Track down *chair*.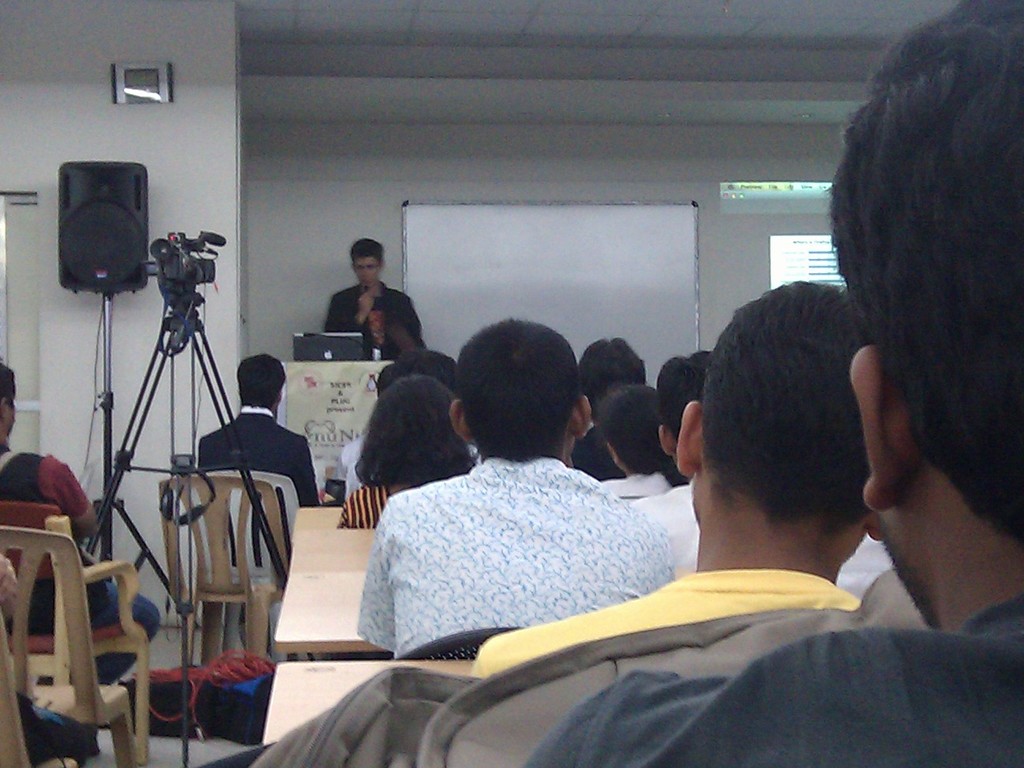
Tracked to BBox(0, 496, 151, 767).
